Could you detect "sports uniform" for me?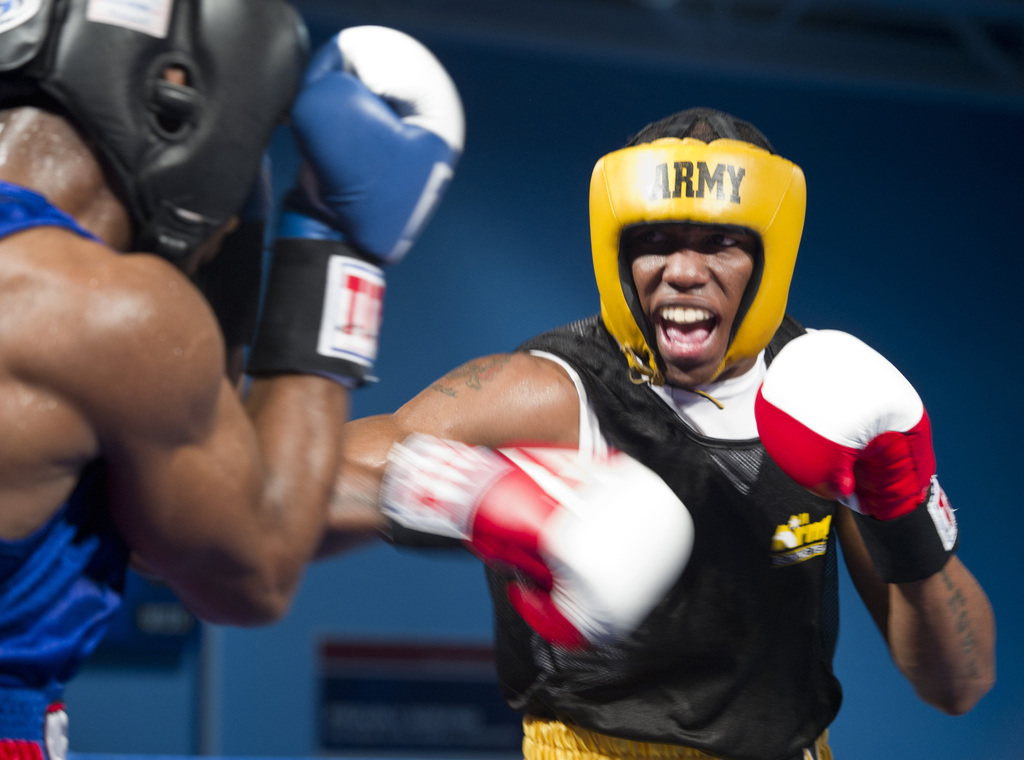
Detection result: BBox(242, 97, 982, 759).
